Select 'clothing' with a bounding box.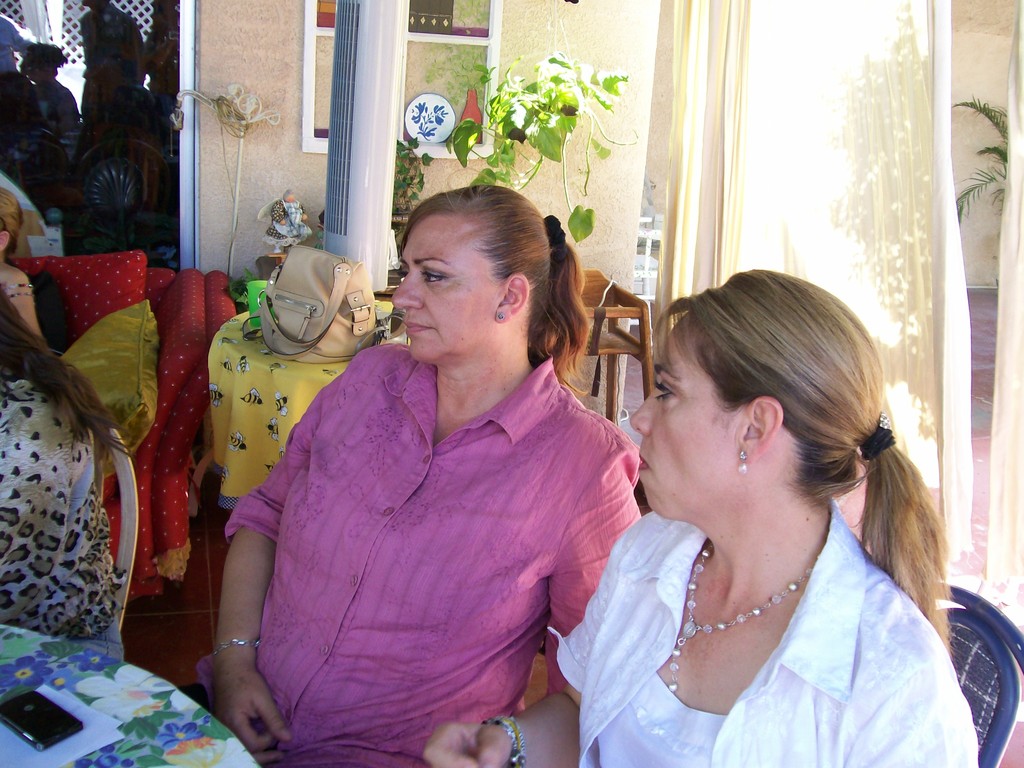
(0, 359, 129, 660).
